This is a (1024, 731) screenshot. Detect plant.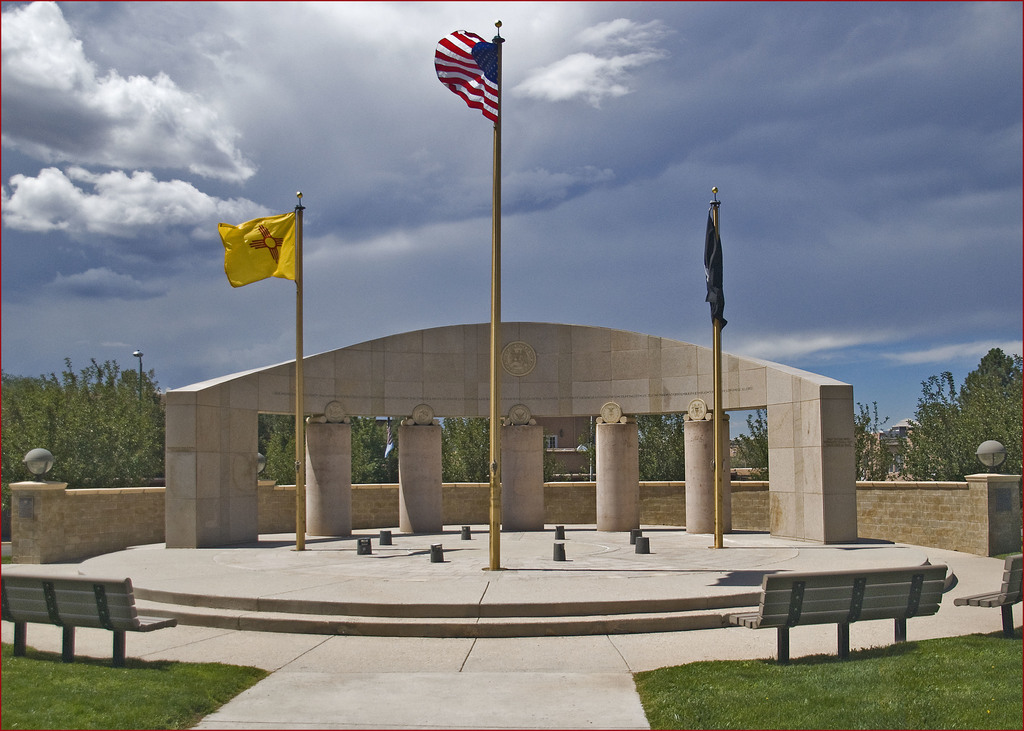
BBox(3, 637, 274, 730).
